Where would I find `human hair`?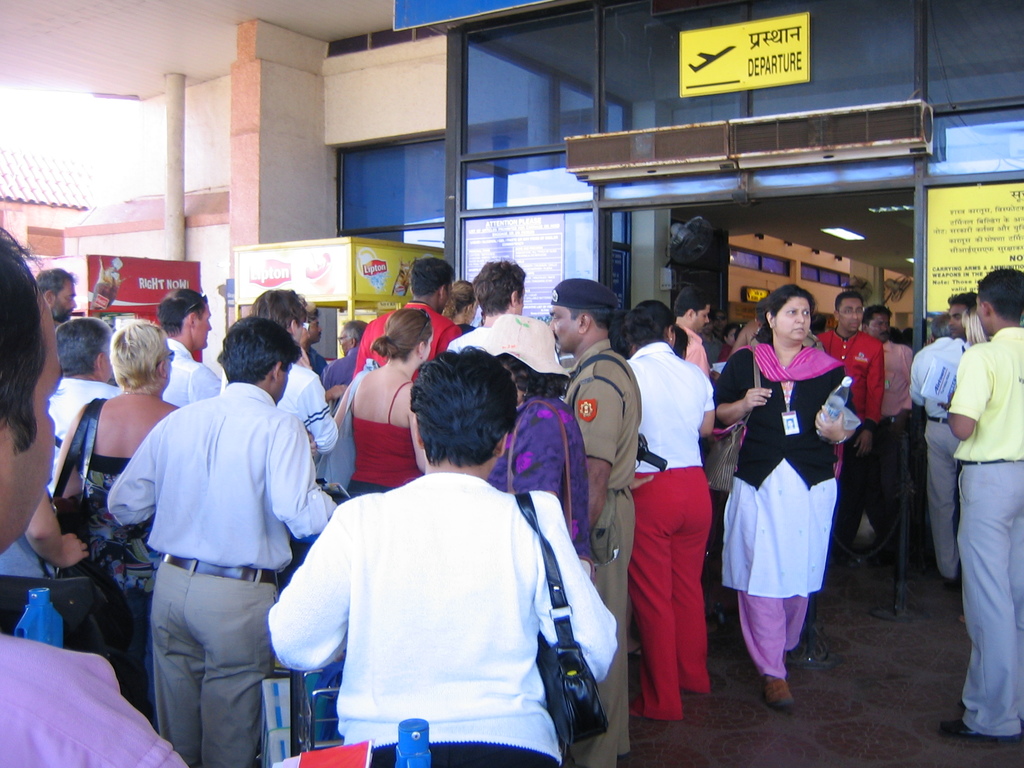
At {"x1": 336, "y1": 317, "x2": 364, "y2": 342}.
